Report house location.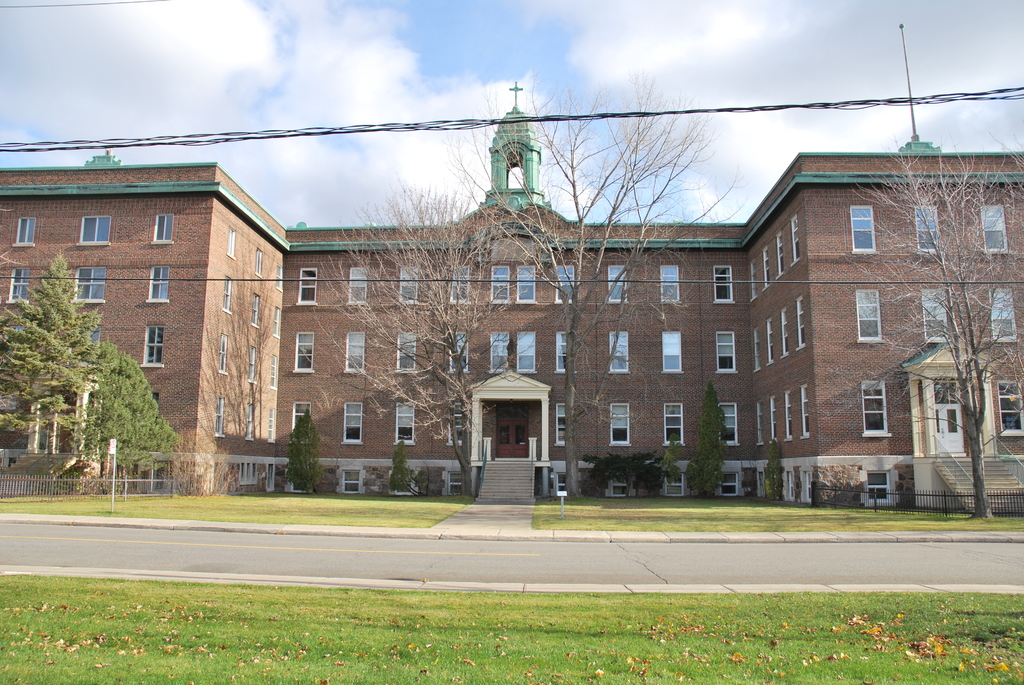
Report: box=[86, 88, 984, 516].
